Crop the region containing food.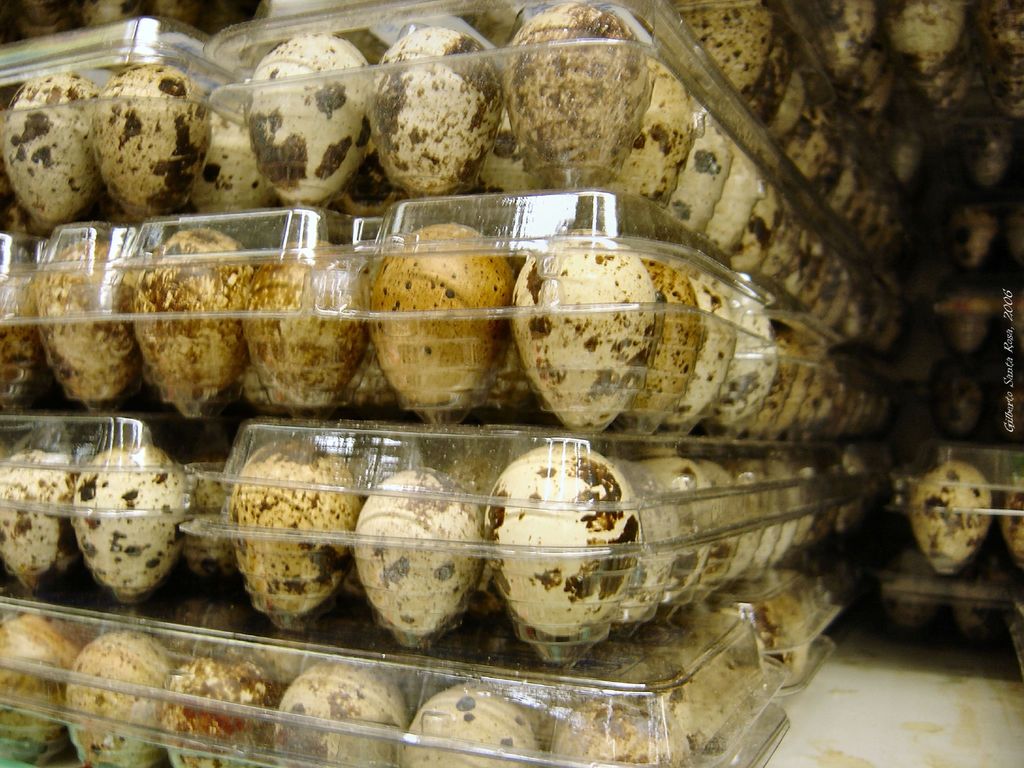
Crop region: <box>186,106,269,209</box>.
